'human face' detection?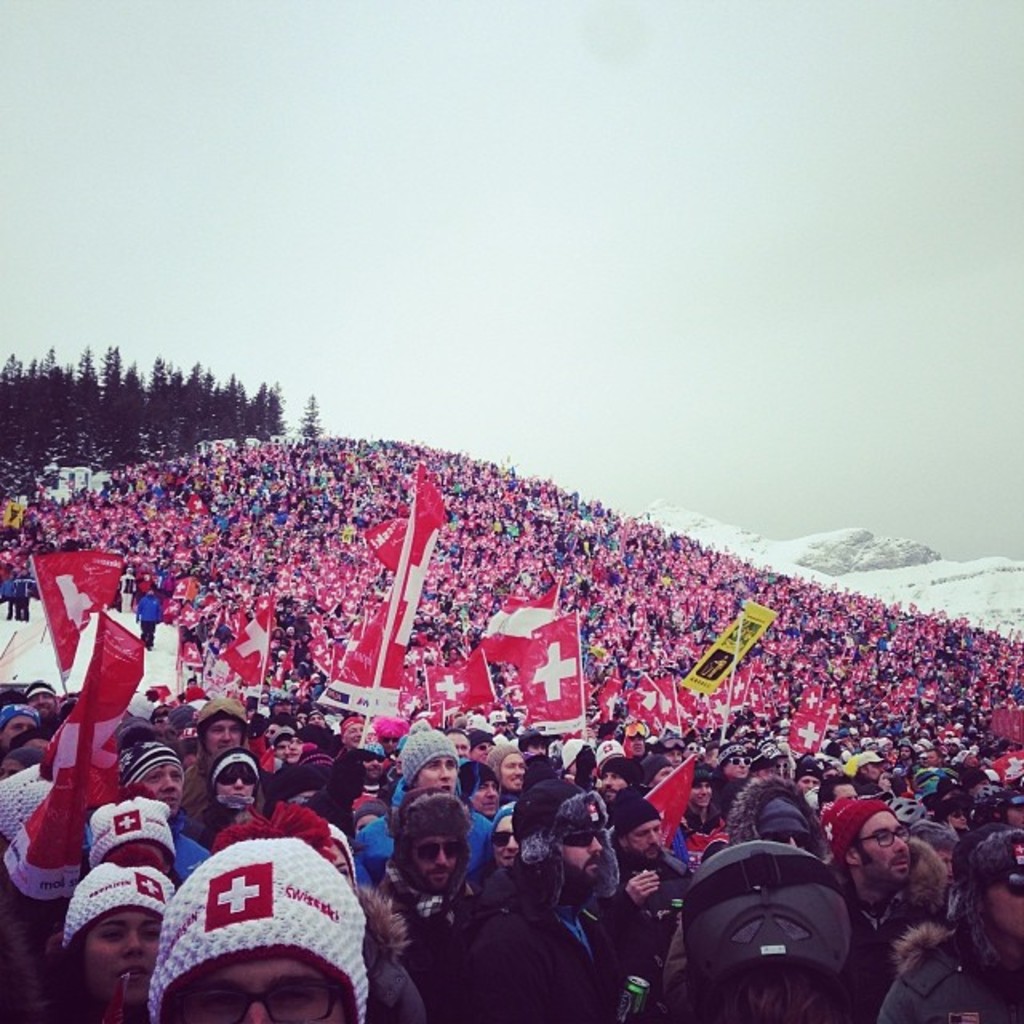
select_region(475, 744, 488, 762)
